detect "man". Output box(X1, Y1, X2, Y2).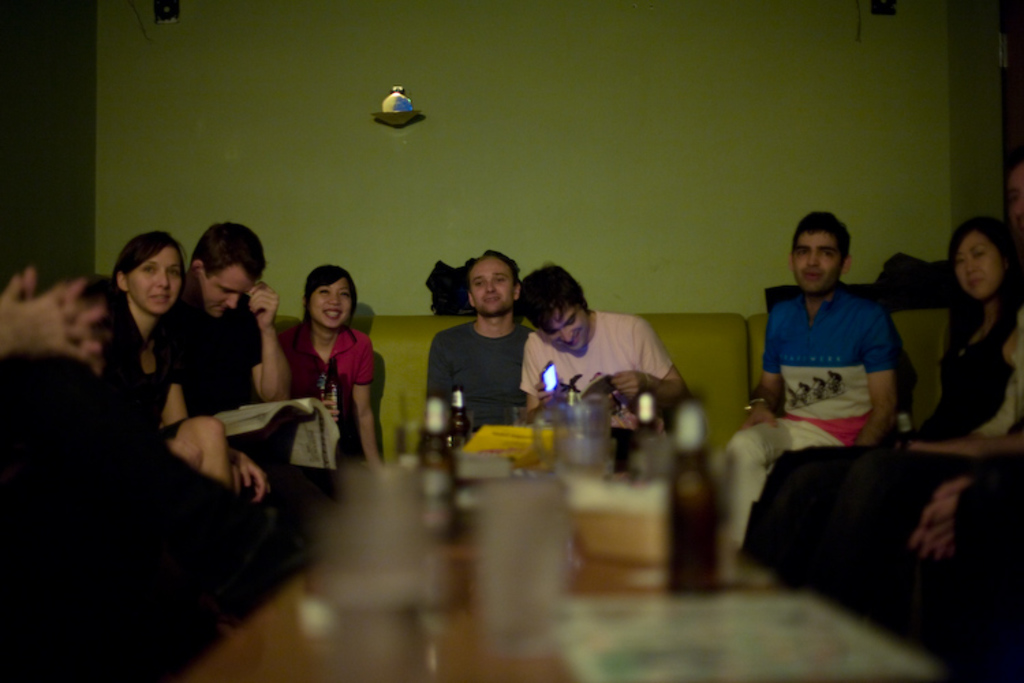
box(522, 261, 691, 433).
